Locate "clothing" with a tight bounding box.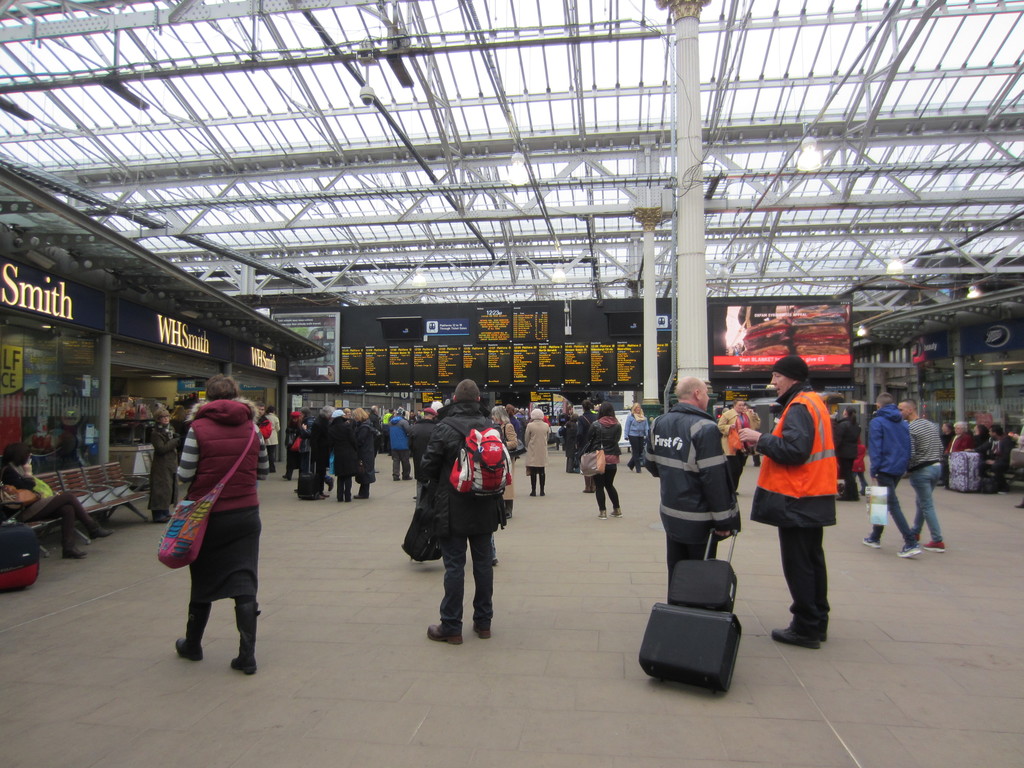
[361, 413, 382, 486].
